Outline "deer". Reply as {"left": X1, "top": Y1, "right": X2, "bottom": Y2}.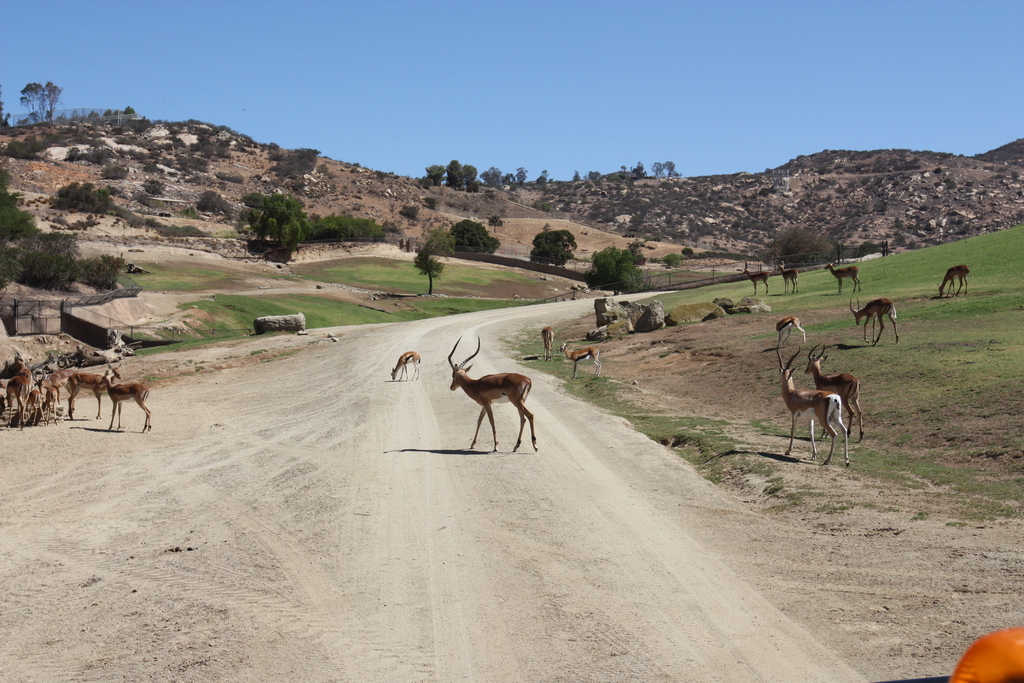
{"left": 776, "top": 268, "right": 797, "bottom": 295}.
